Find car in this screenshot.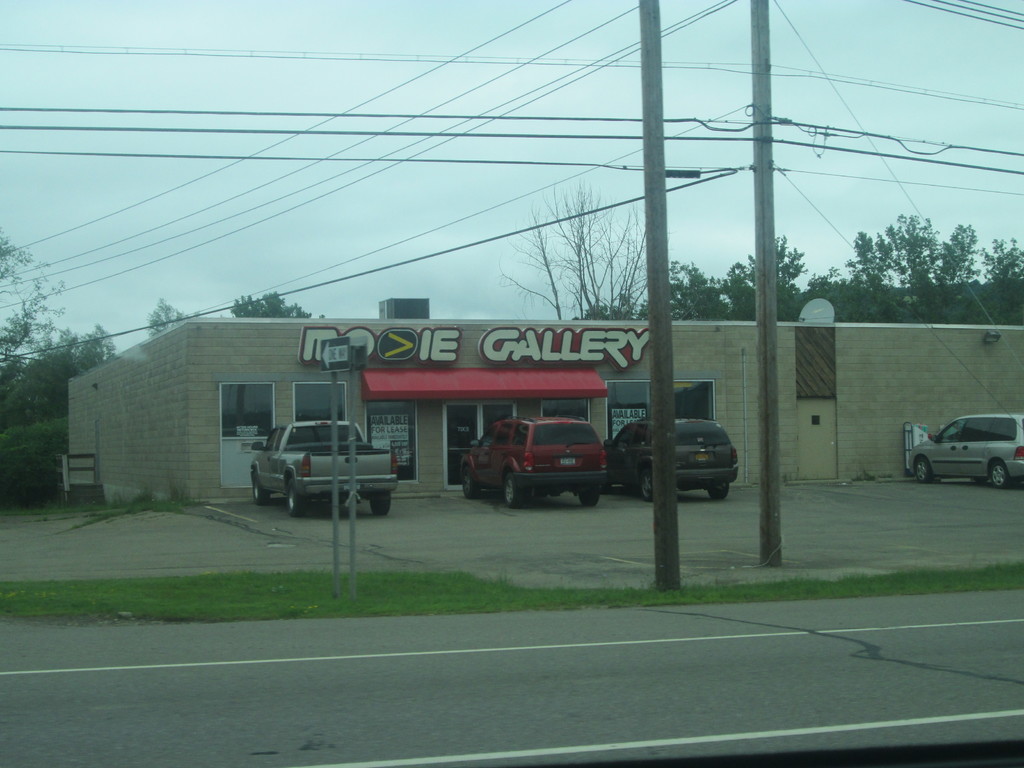
The bounding box for car is {"x1": 461, "y1": 422, "x2": 610, "y2": 502}.
